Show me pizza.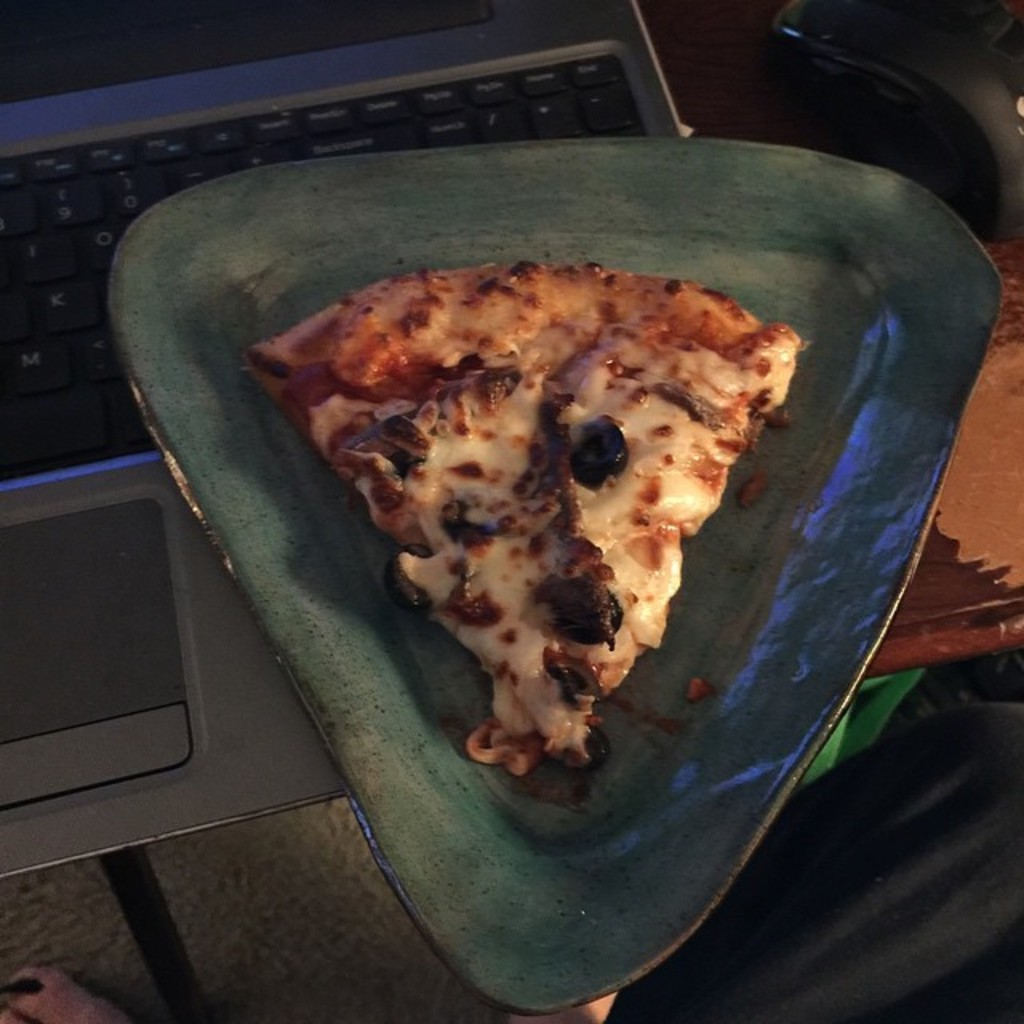
pizza is here: 291 221 782 798.
